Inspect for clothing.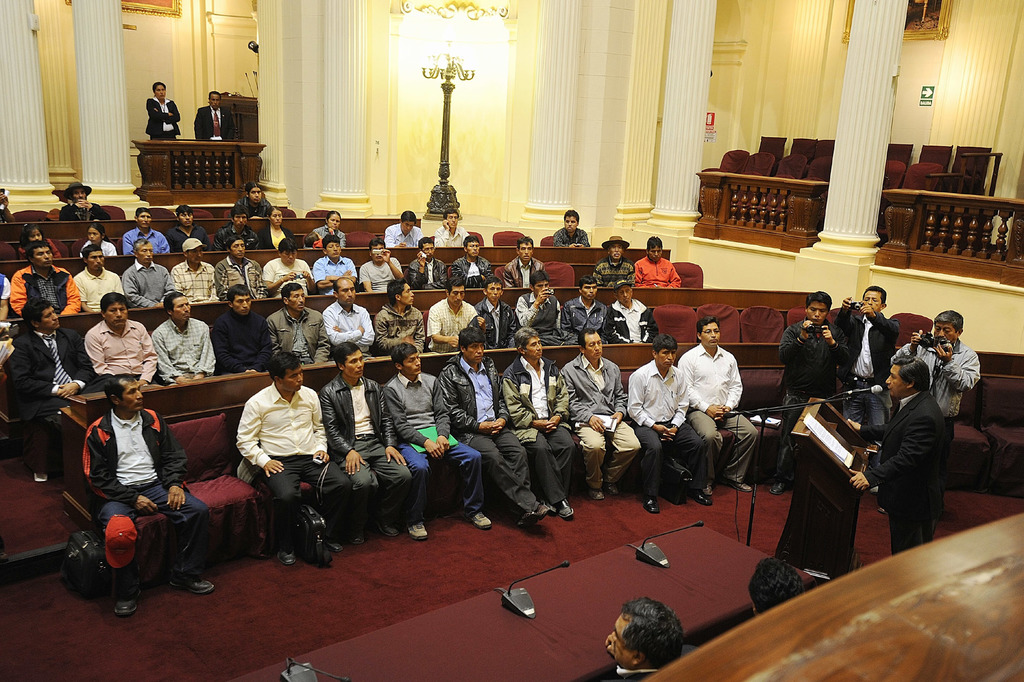
Inspection: select_region(632, 257, 681, 283).
